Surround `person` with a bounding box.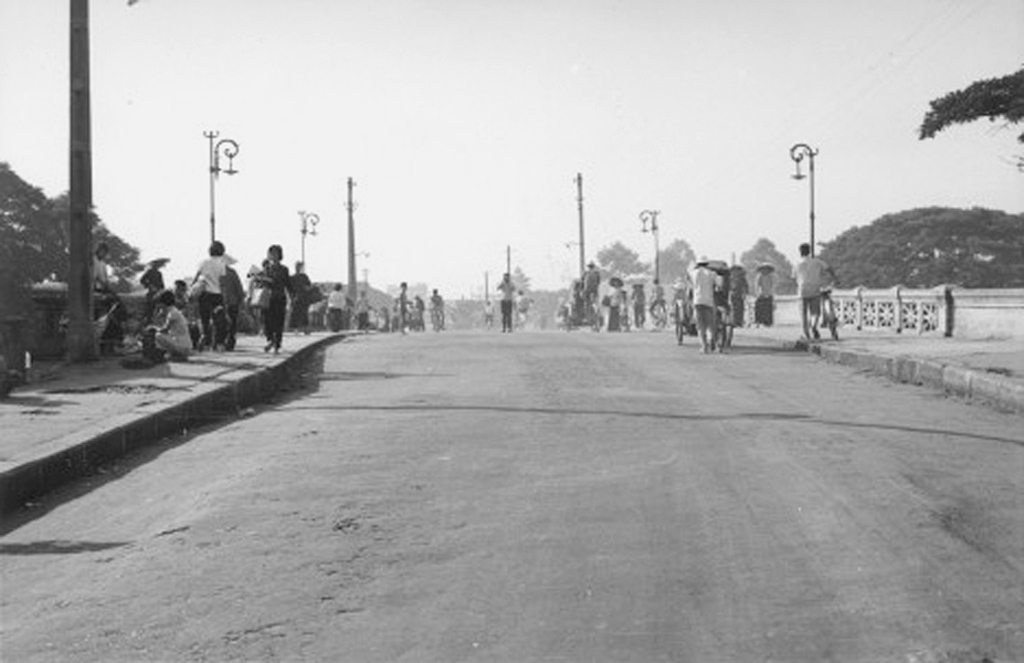
(x1=483, y1=303, x2=502, y2=327).
